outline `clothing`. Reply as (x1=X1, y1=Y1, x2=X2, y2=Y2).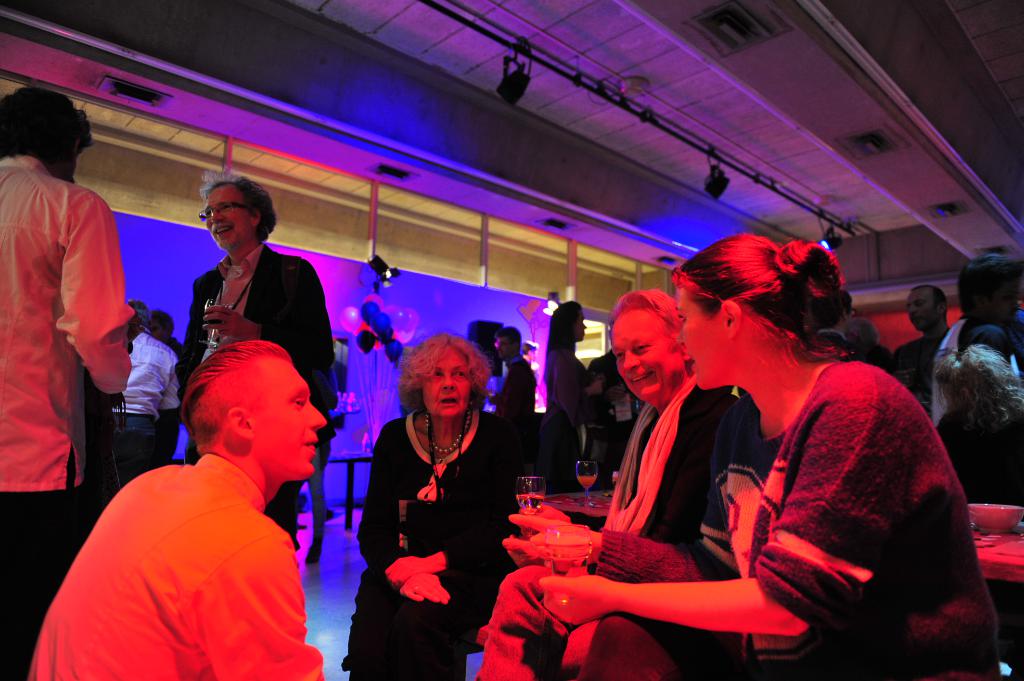
(x1=893, y1=328, x2=949, y2=411).
